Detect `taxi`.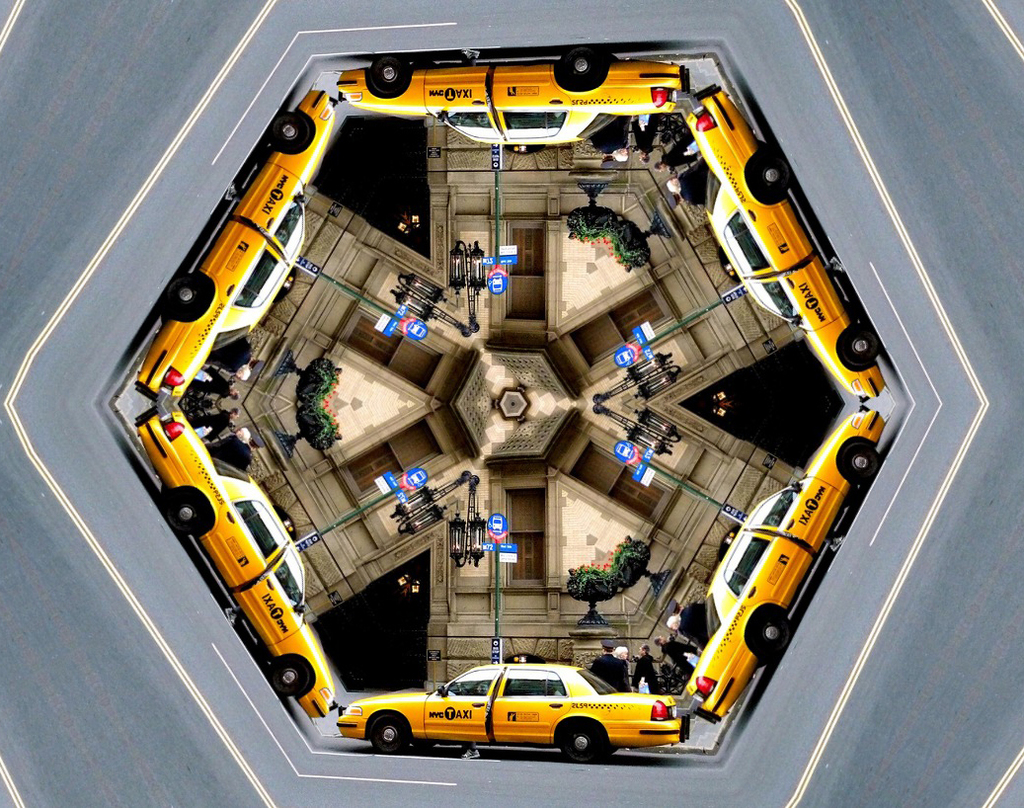
Detected at x1=687 y1=411 x2=874 y2=725.
